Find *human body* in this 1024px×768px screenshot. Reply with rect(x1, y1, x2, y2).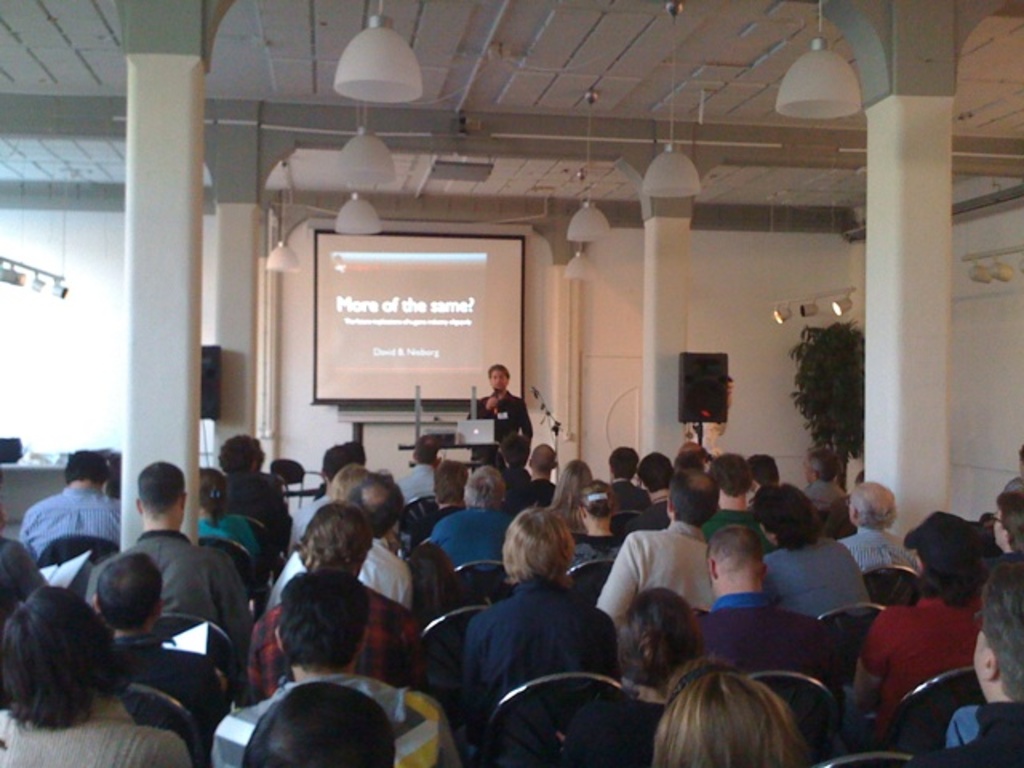
rect(770, 536, 877, 624).
